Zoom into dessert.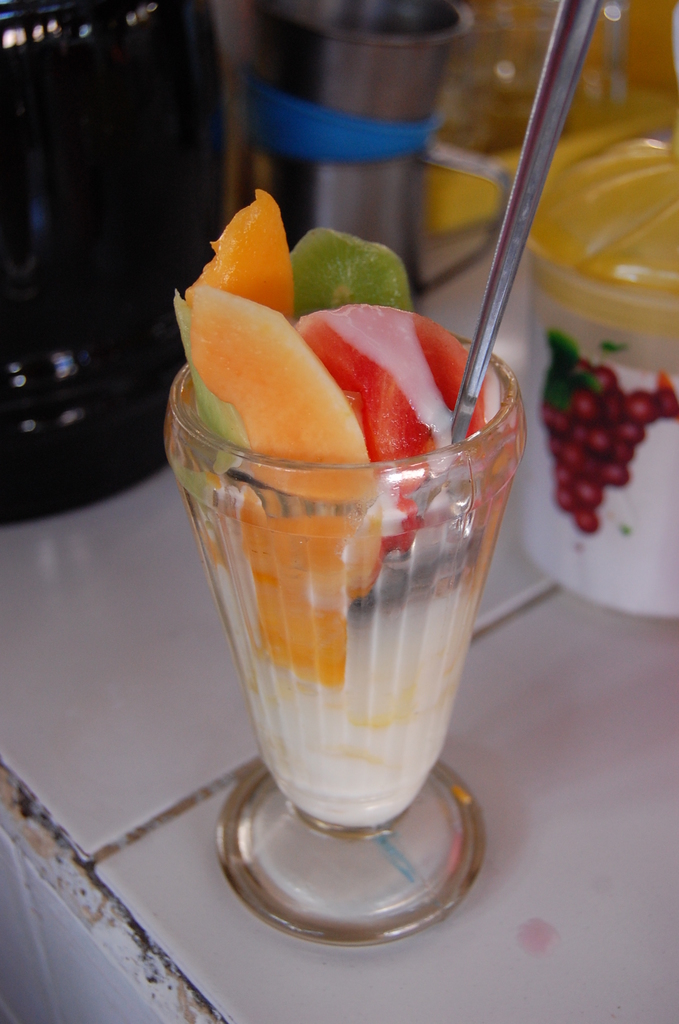
Zoom target: 174,291,534,943.
